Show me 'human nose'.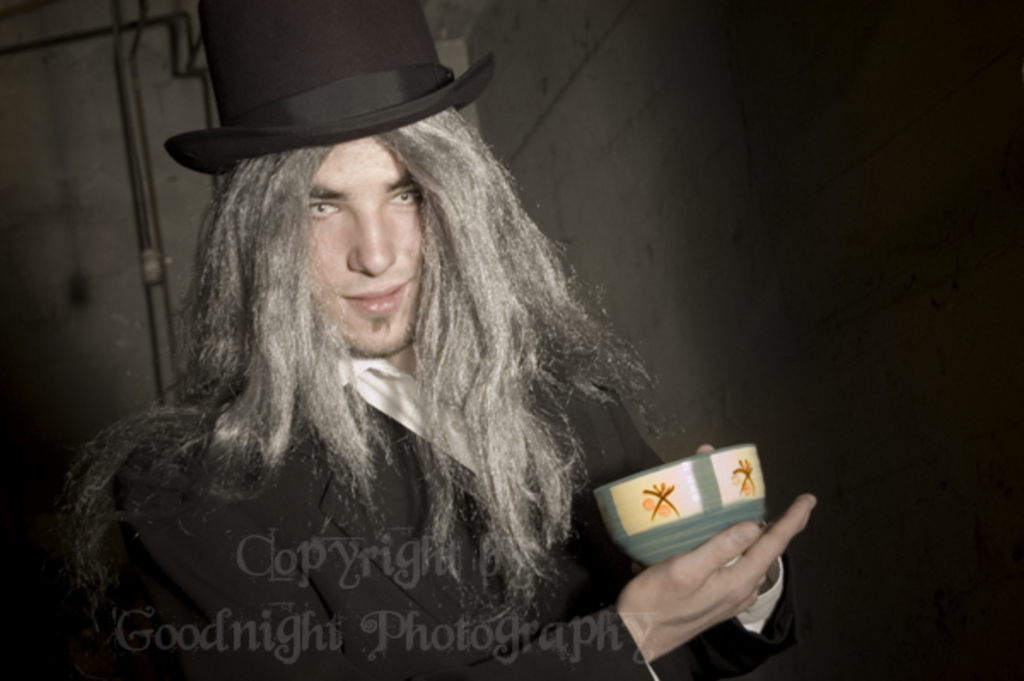
'human nose' is here: Rect(350, 203, 396, 276).
